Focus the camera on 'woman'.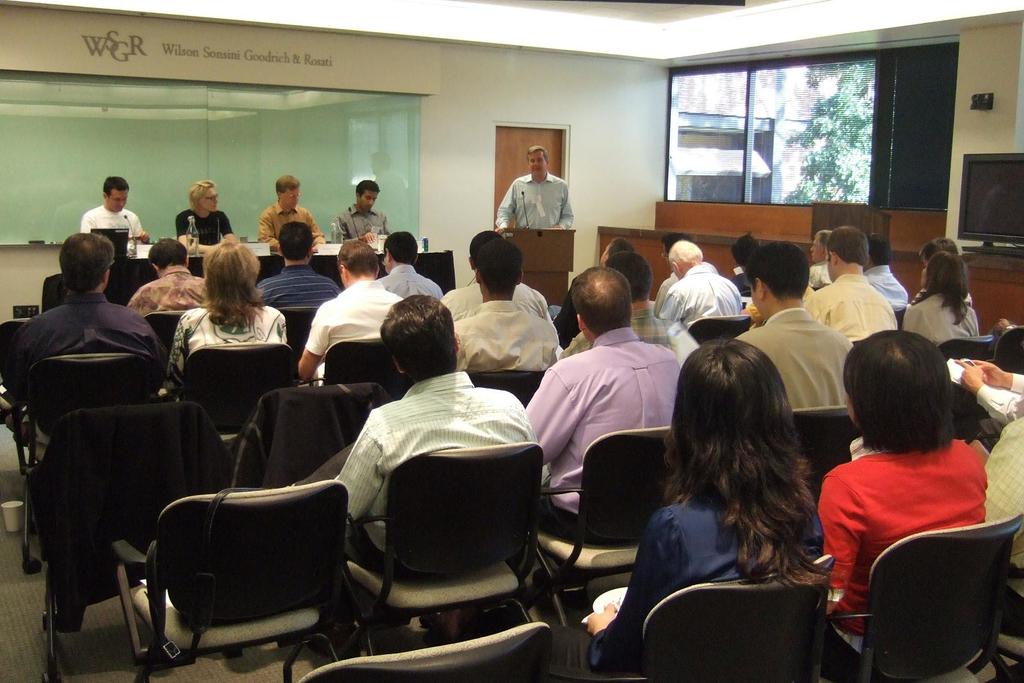
Focus region: 813 329 993 675.
